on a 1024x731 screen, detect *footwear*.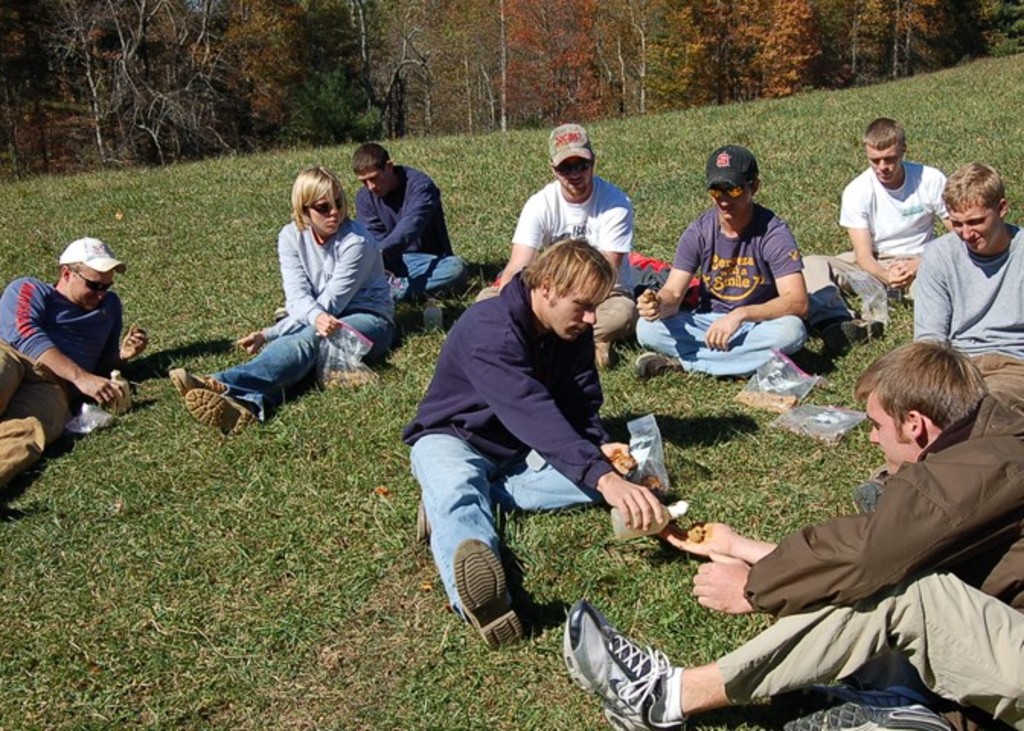
Rect(631, 349, 684, 382).
